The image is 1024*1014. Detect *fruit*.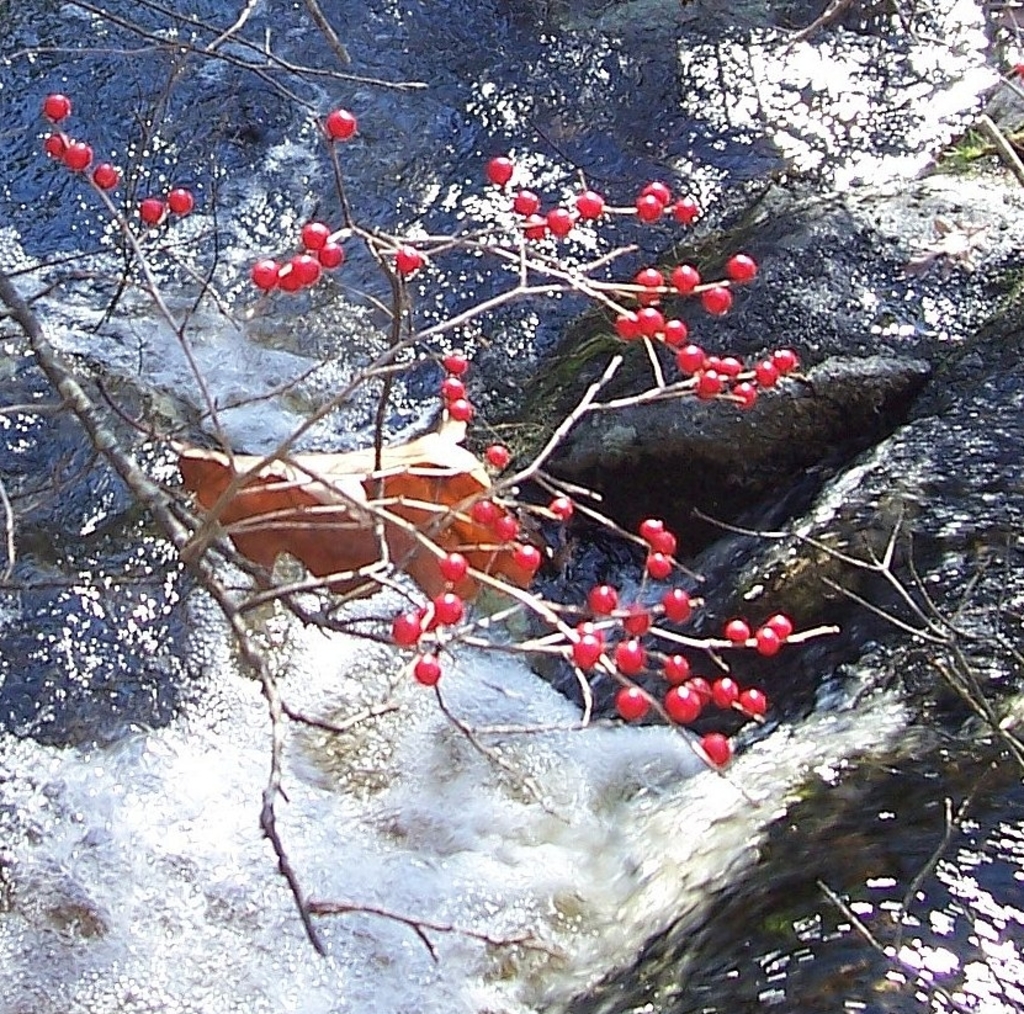
Detection: 483 153 519 185.
